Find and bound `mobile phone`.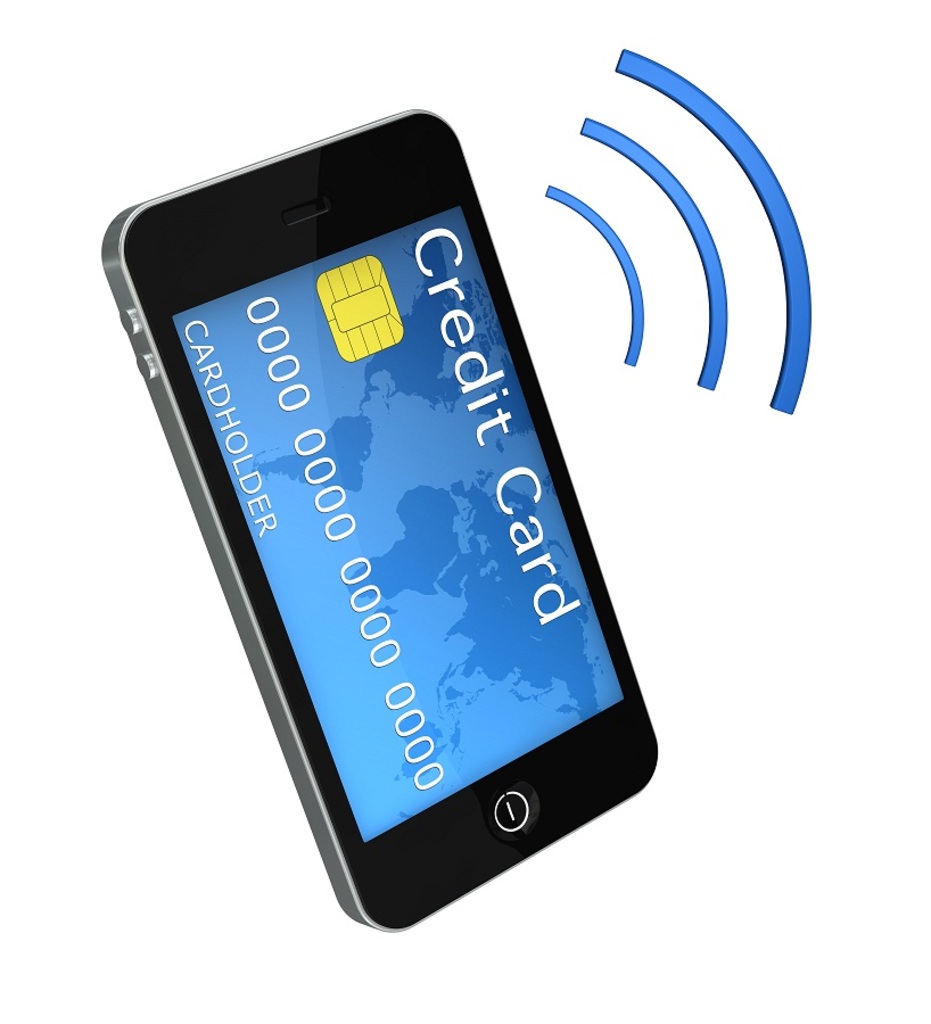
Bound: 108 98 684 944.
